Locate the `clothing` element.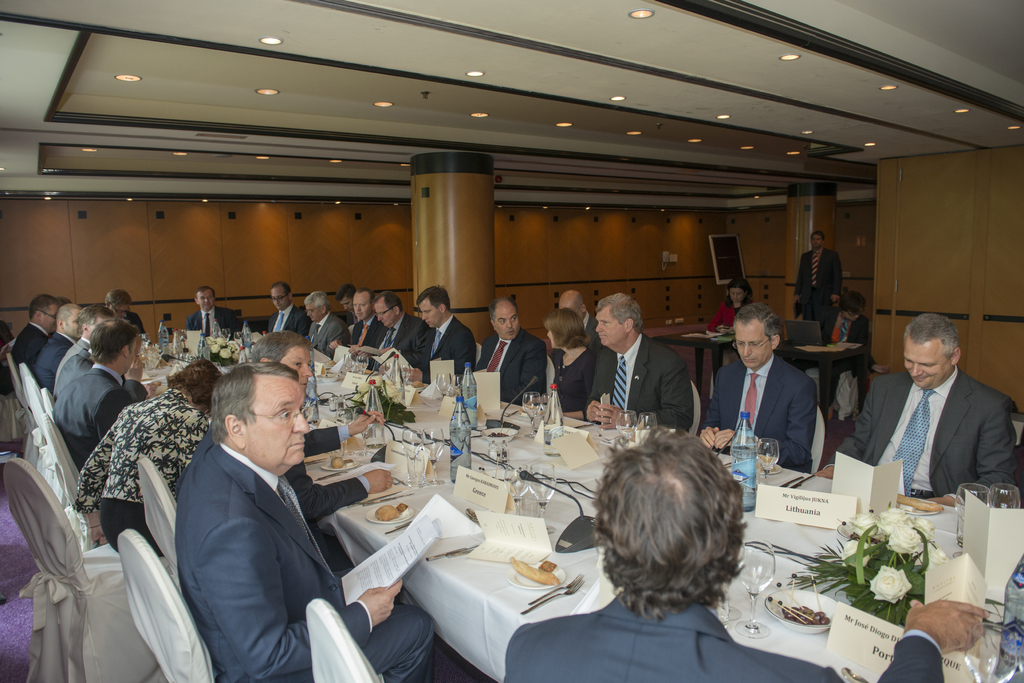
Element bbox: left=371, top=314, right=413, bottom=353.
